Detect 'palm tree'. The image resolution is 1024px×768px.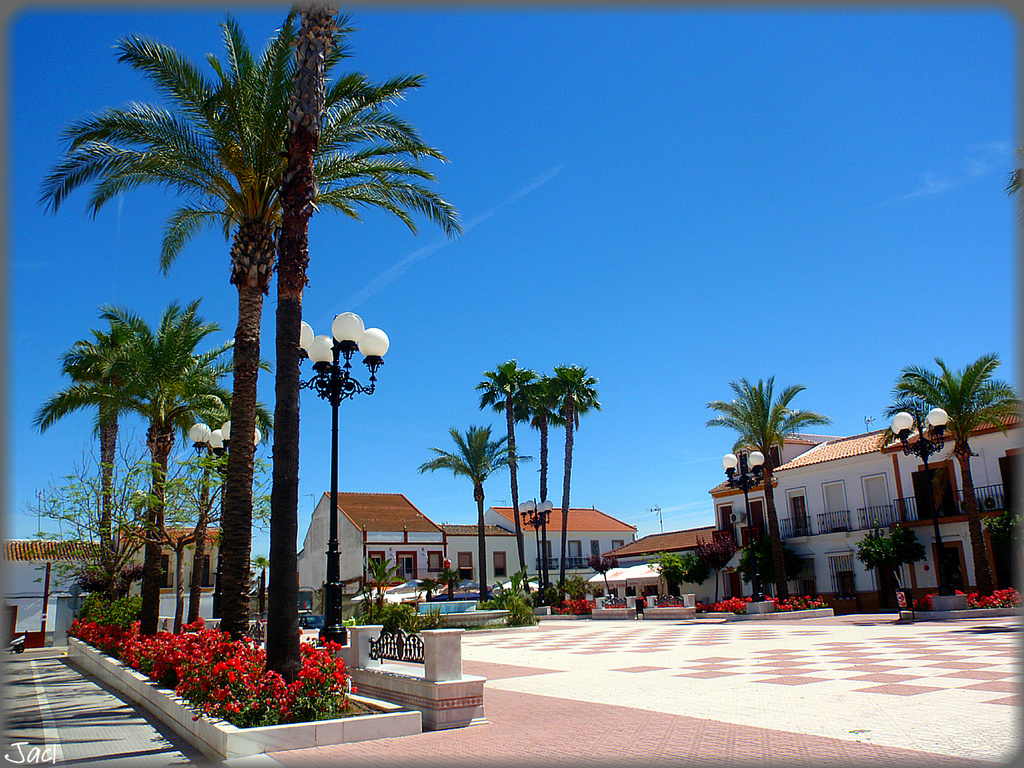
bbox=[170, 370, 253, 609].
